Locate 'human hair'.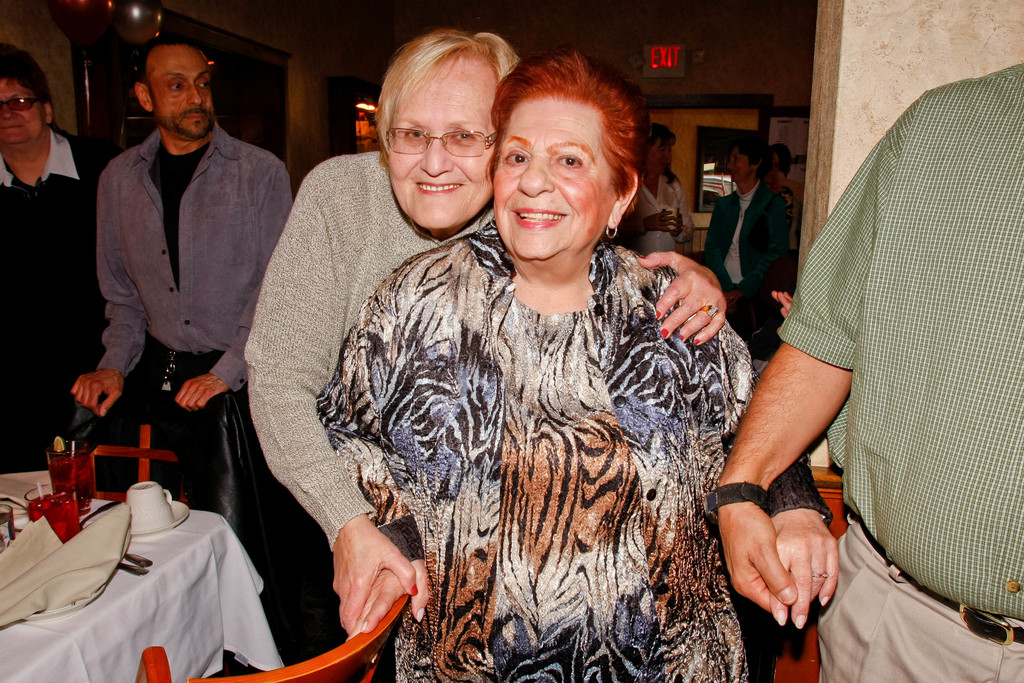
Bounding box: {"left": 365, "top": 15, "right": 516, "bottom": 166}.
